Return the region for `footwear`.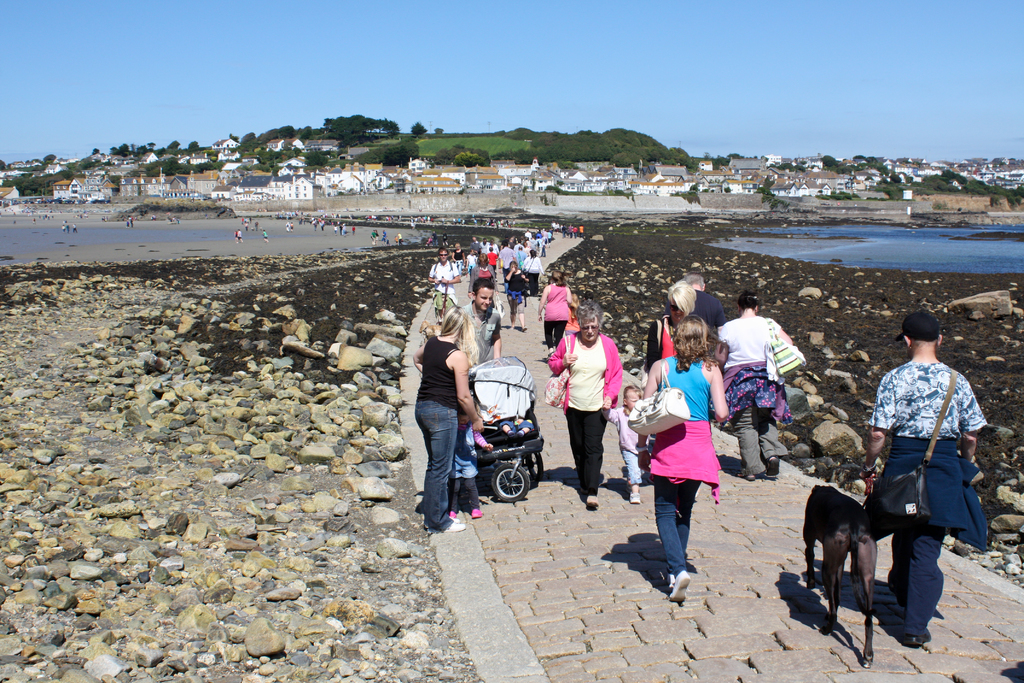
<bbox>762, 456, 785, 484</bbox>.
